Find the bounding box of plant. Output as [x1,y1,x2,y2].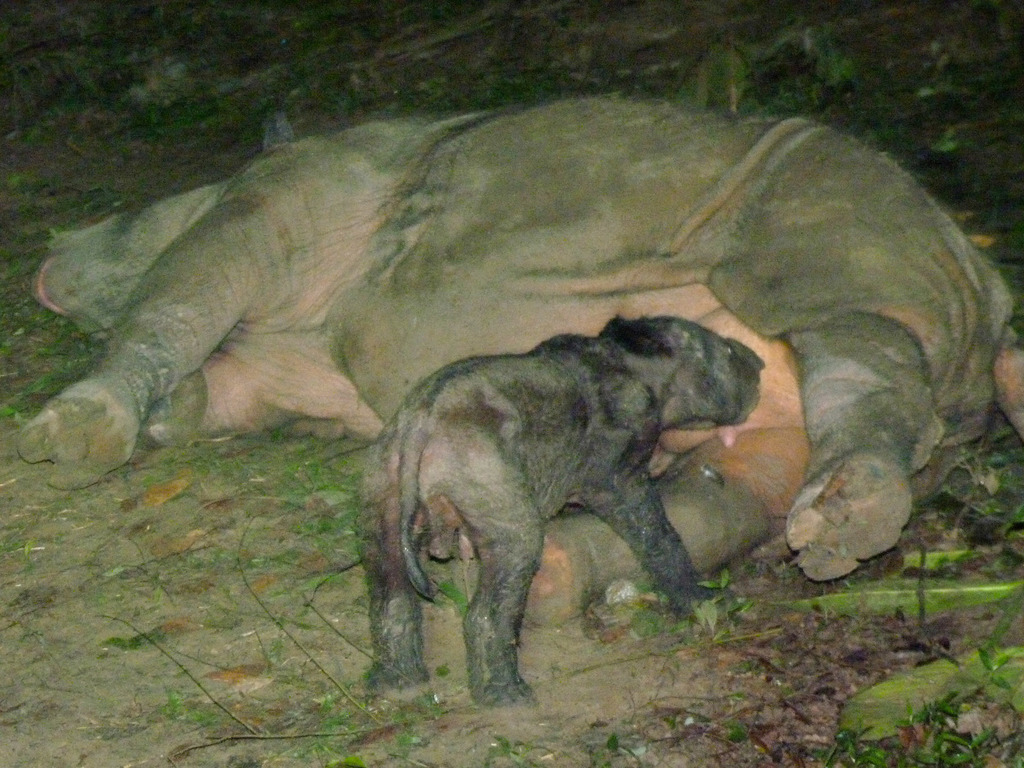
[595,724,646,767].
